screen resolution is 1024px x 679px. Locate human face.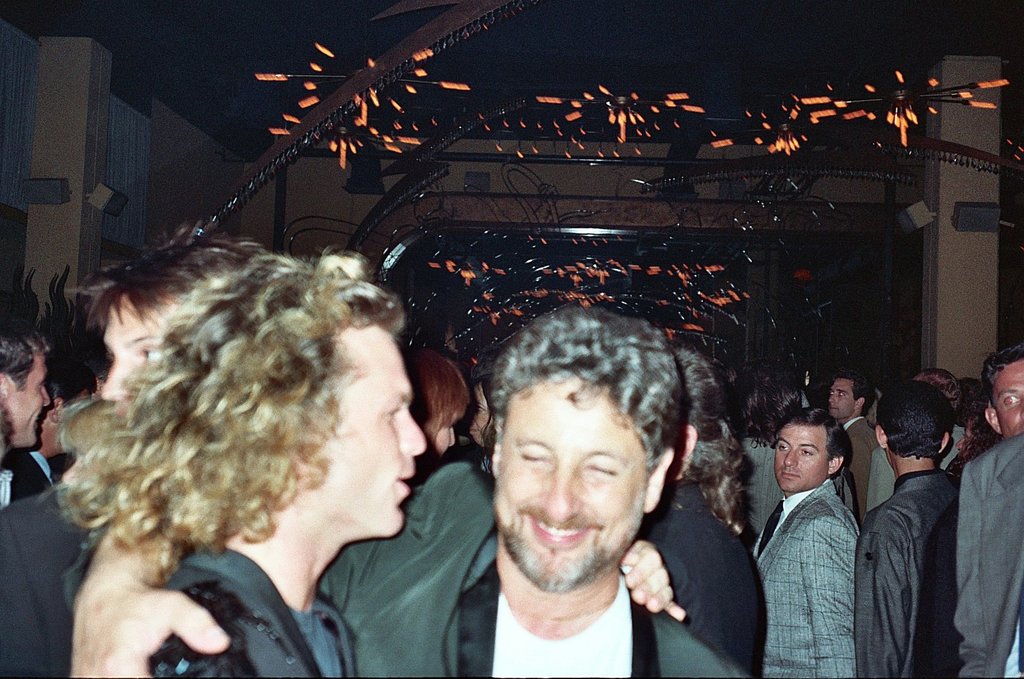
bbox=[99, 308, 165, 401].
